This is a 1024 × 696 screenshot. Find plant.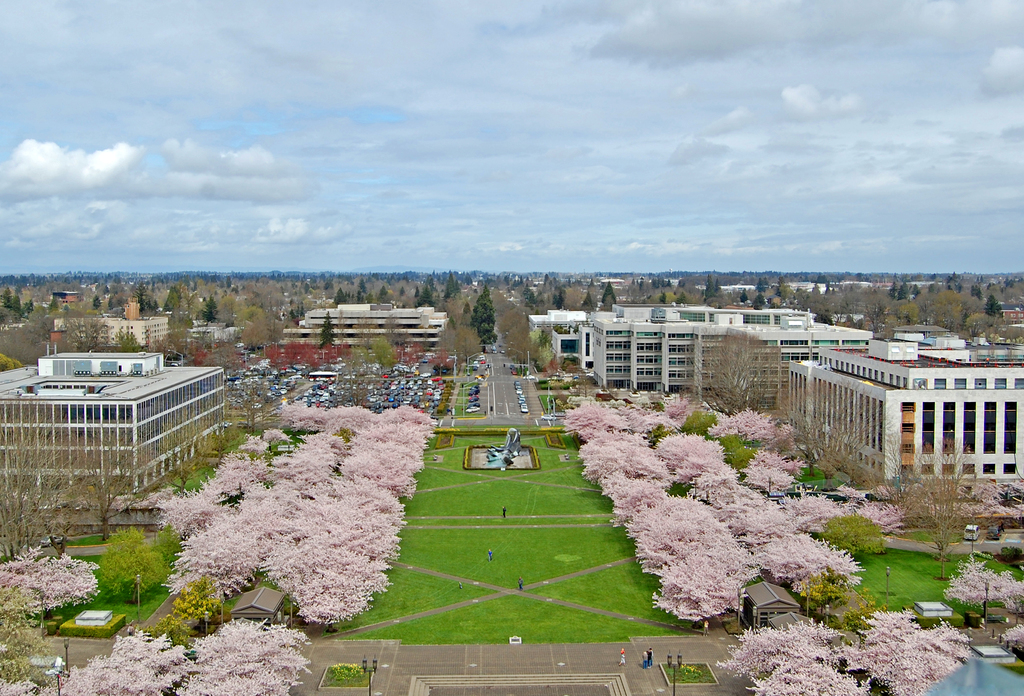
Bounding box: region(168, 519, 274, 592).
